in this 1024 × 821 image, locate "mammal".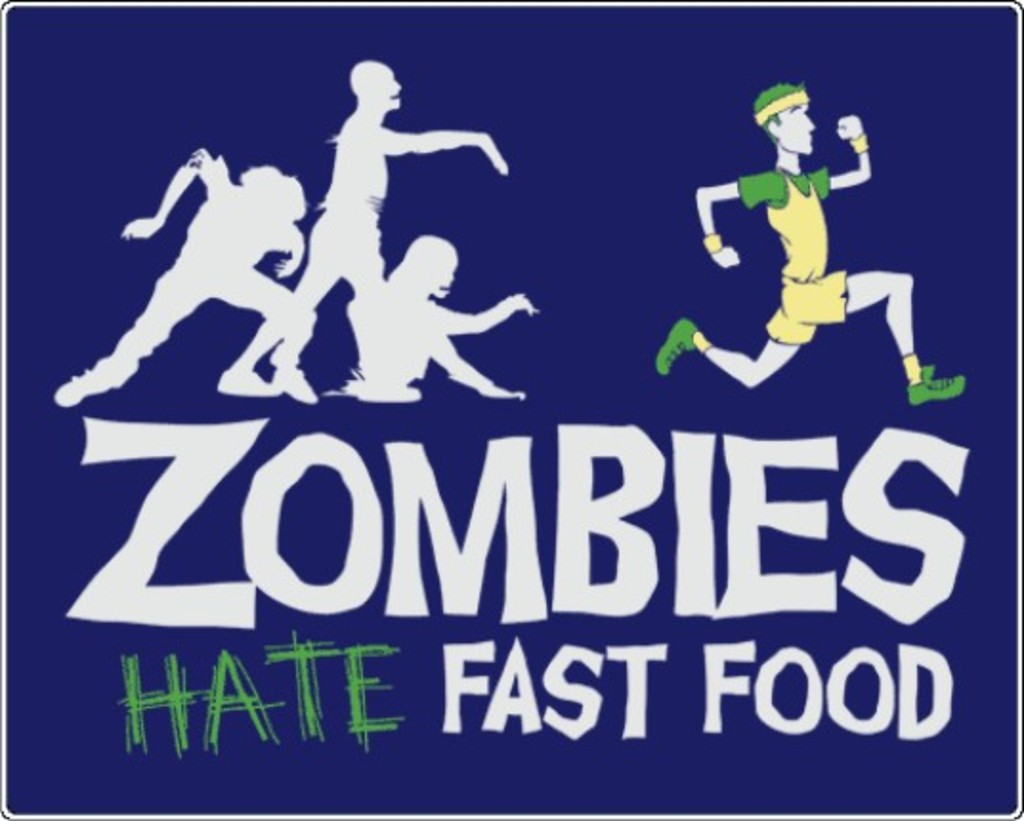
Bounding box: pyautogui.locateOnScreen(332, 227, 533, 401).
